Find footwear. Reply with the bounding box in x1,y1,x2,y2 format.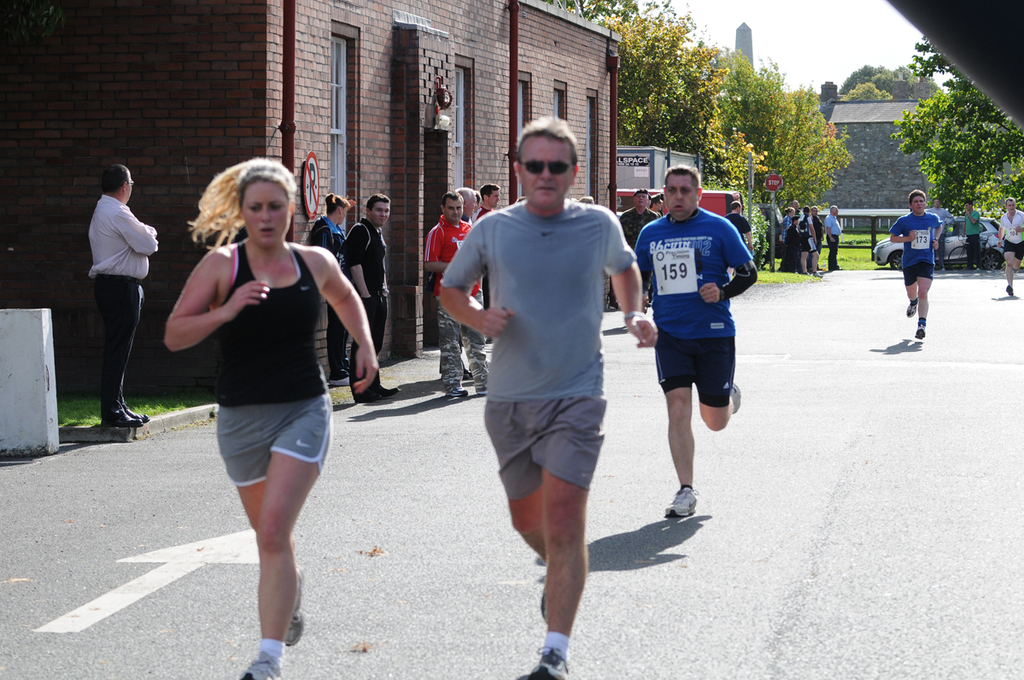
726,379,742,415.
